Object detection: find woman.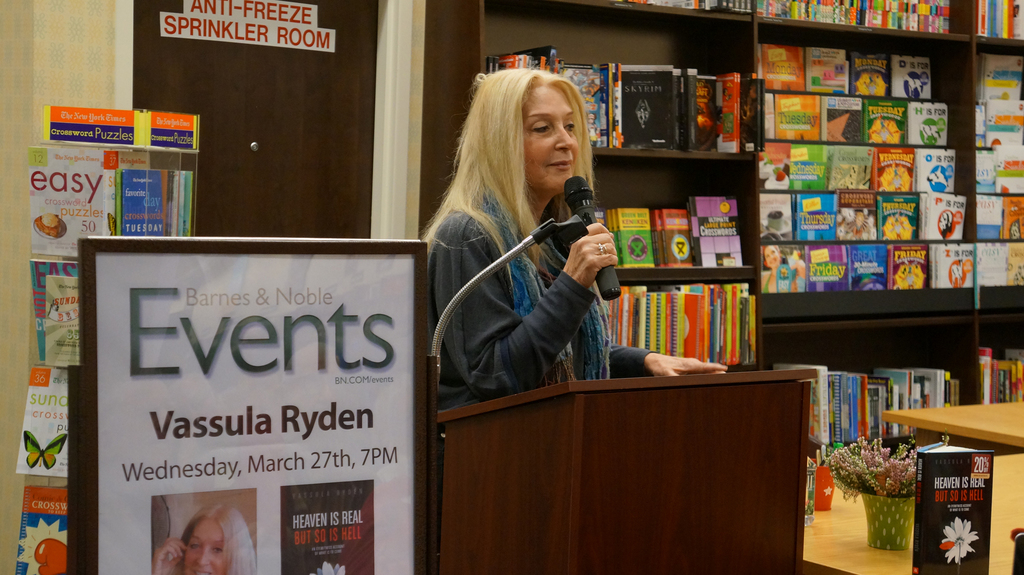
{"x1": 144, "y1": 490, "x2": 255, "y2": 573}.
